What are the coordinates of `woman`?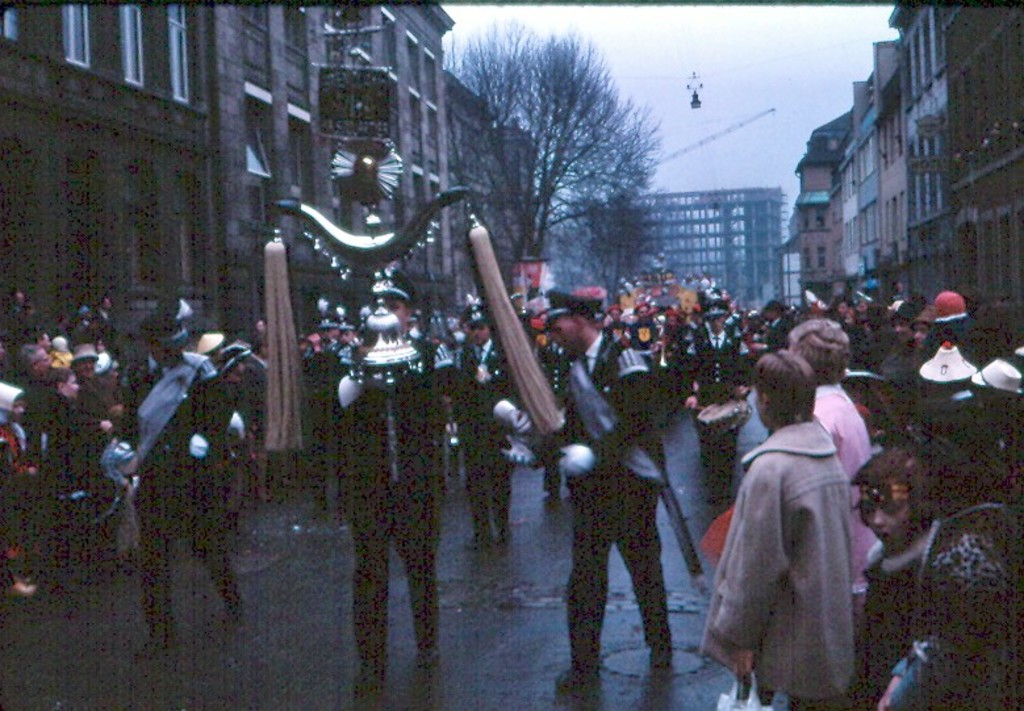
[694, 352, 864, 710].
